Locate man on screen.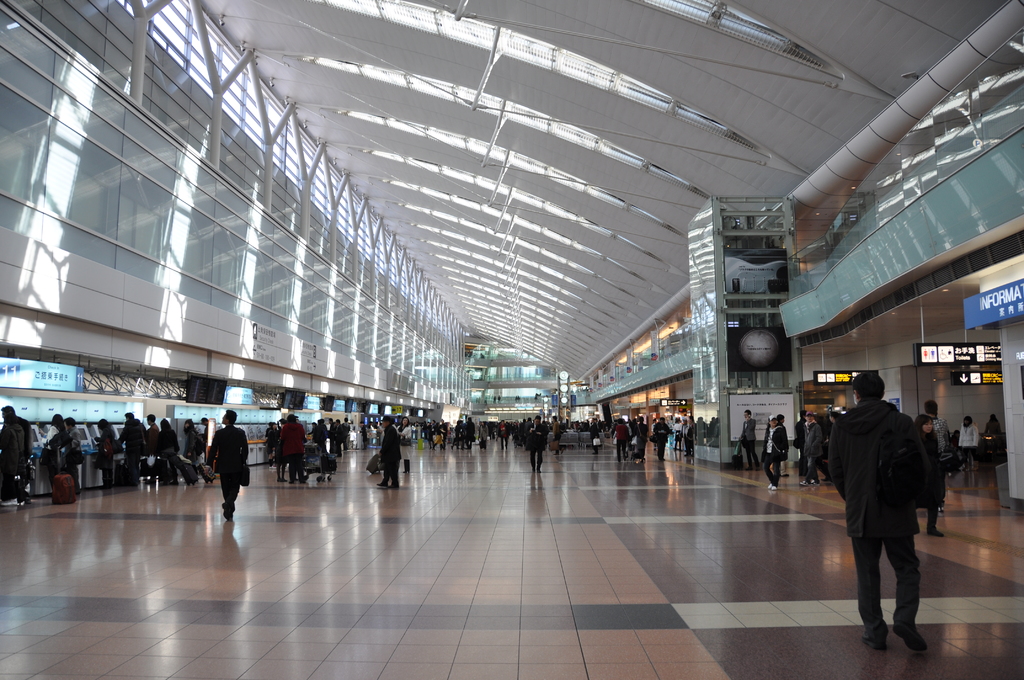
On screen at [x1=195, y1=423, x2=244, y2=515].
